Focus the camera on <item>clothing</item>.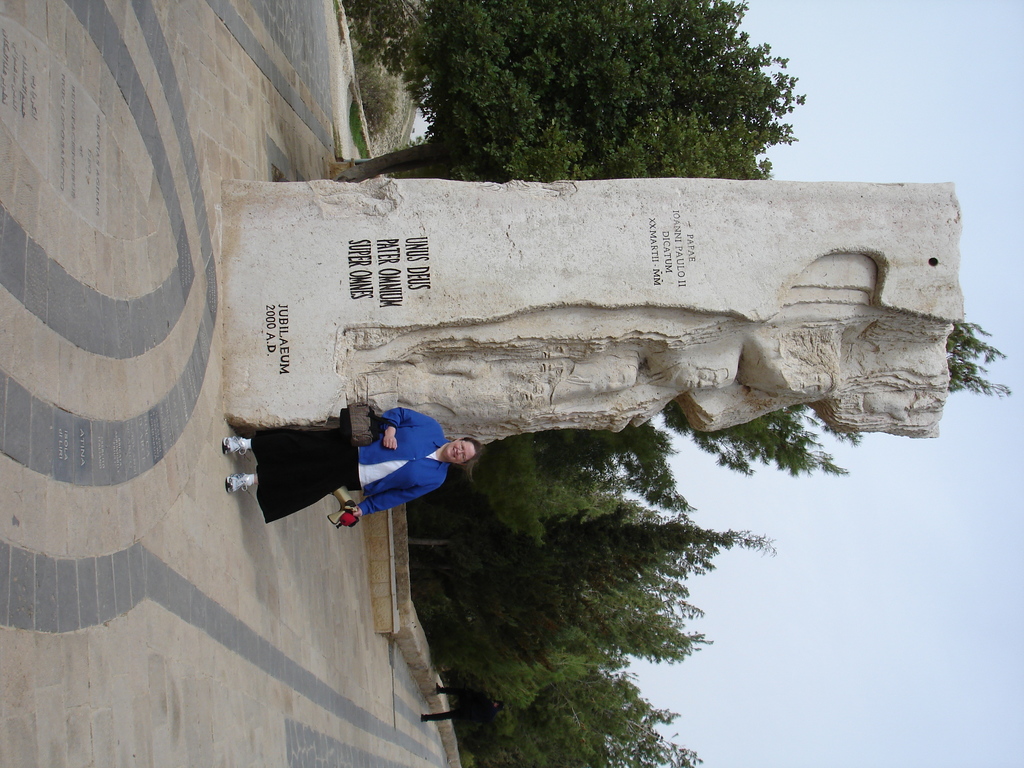
Focus region: region(260, 407, 471, 533).
